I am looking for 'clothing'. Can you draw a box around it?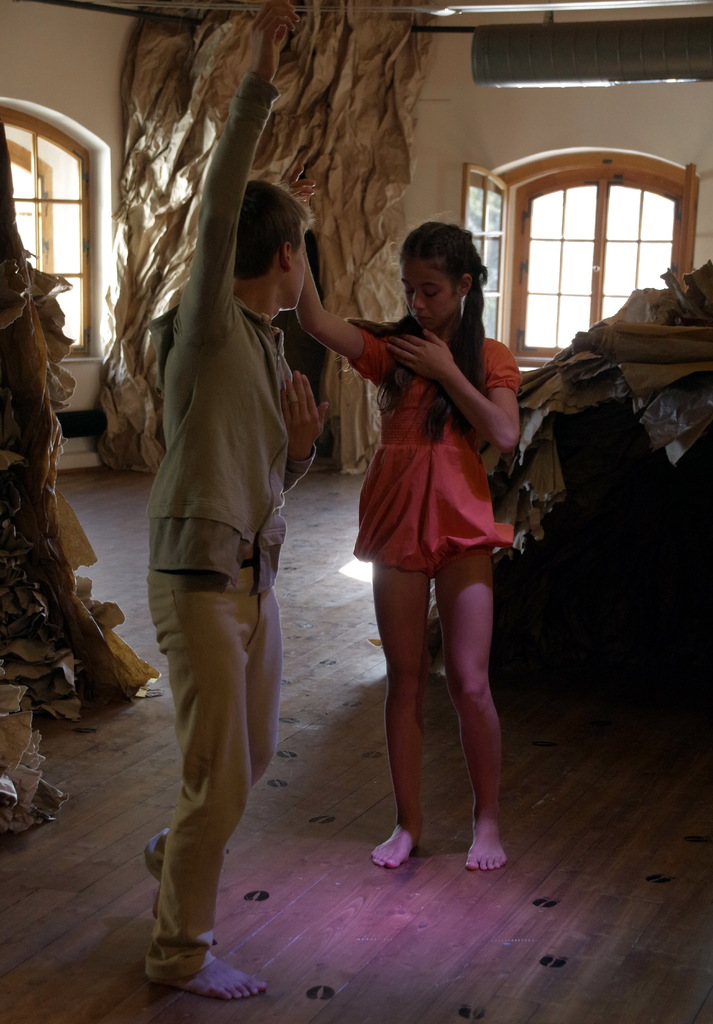
Sure, the bounding box is [x1=348, y1=262, x2=520, y2=564].
